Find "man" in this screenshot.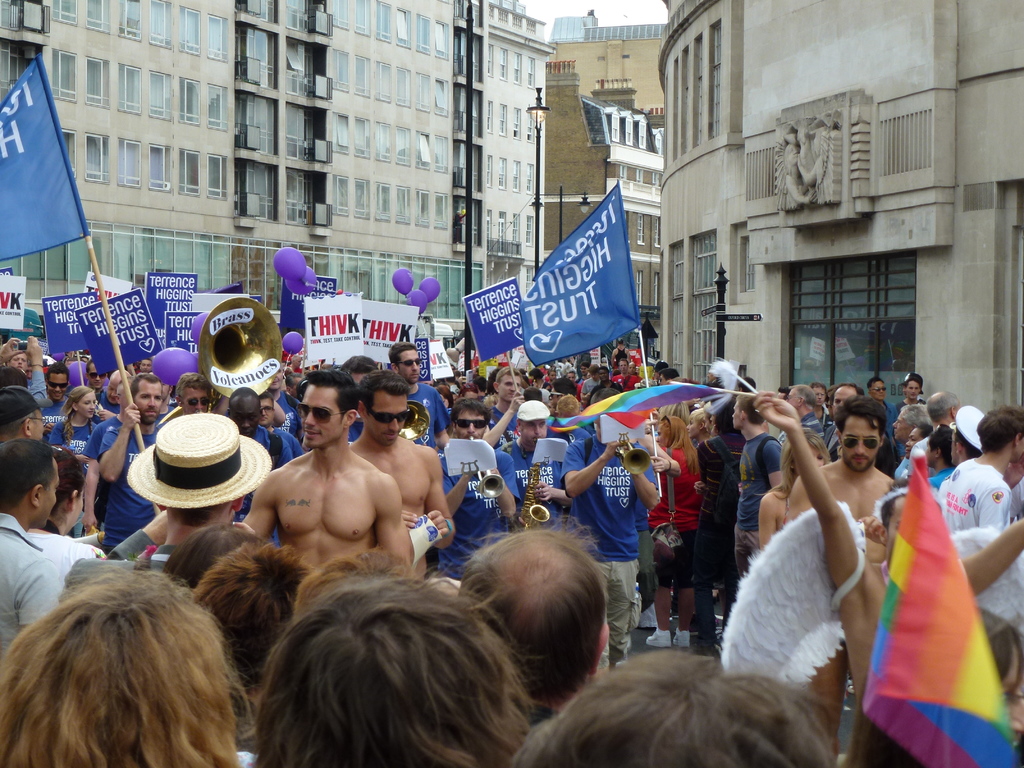
The bounding box for "man" is (152,368,217,507).
